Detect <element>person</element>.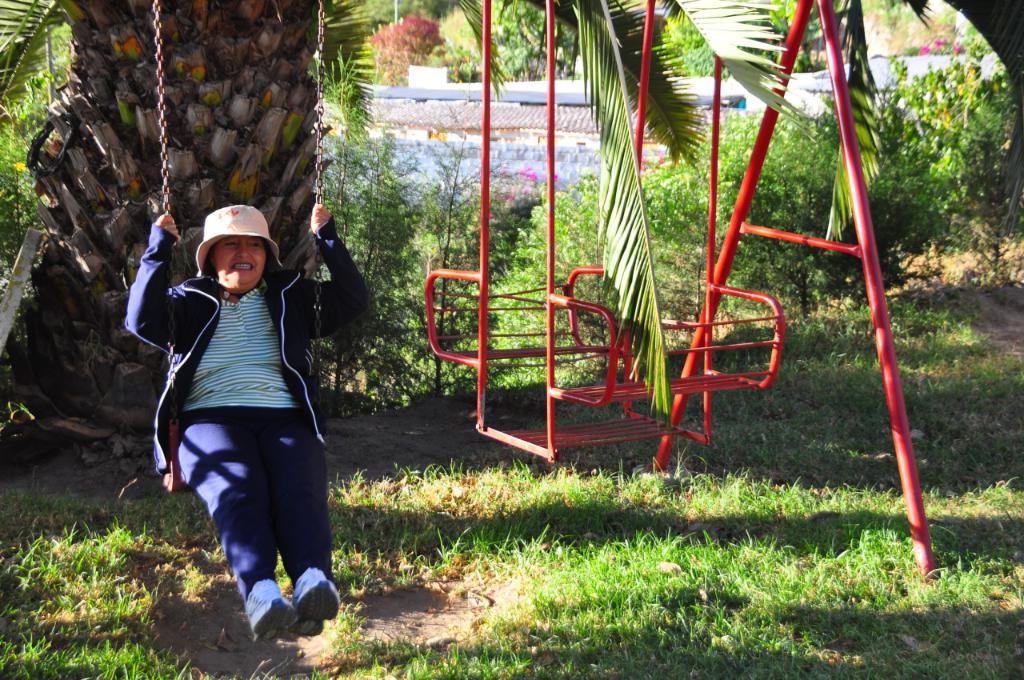
Detected at (144,187,341,638).
